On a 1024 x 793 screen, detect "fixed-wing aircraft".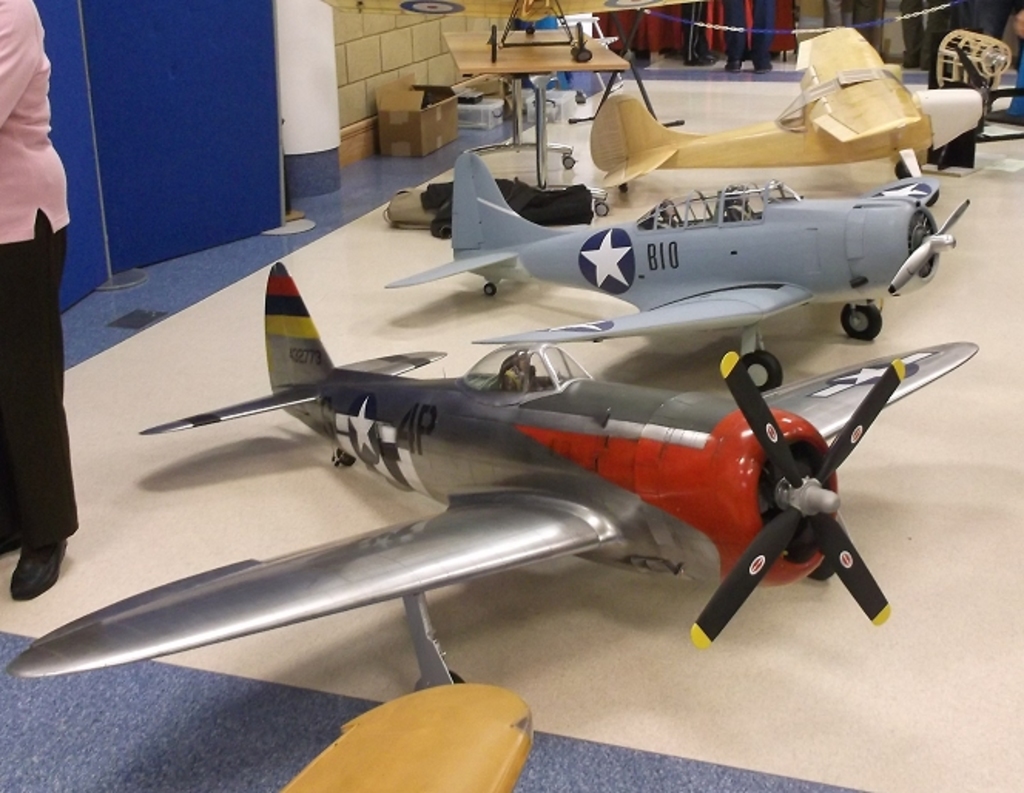
[left=8, top=261, right=979, bottom=696].
